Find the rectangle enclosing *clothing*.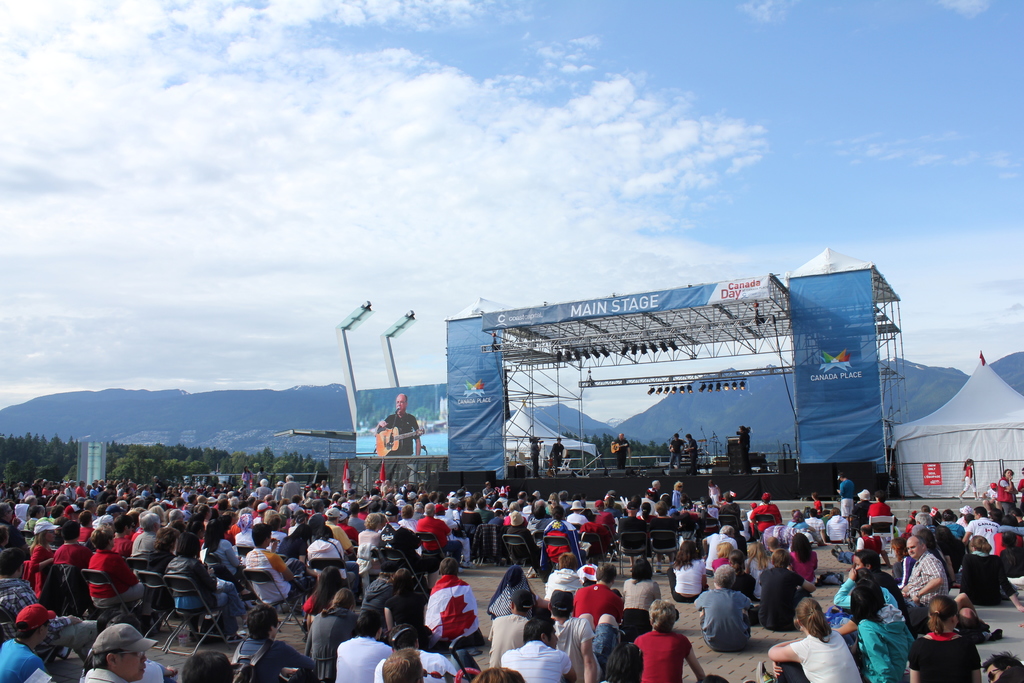
<region>903, 546, 948, 627</region>.
